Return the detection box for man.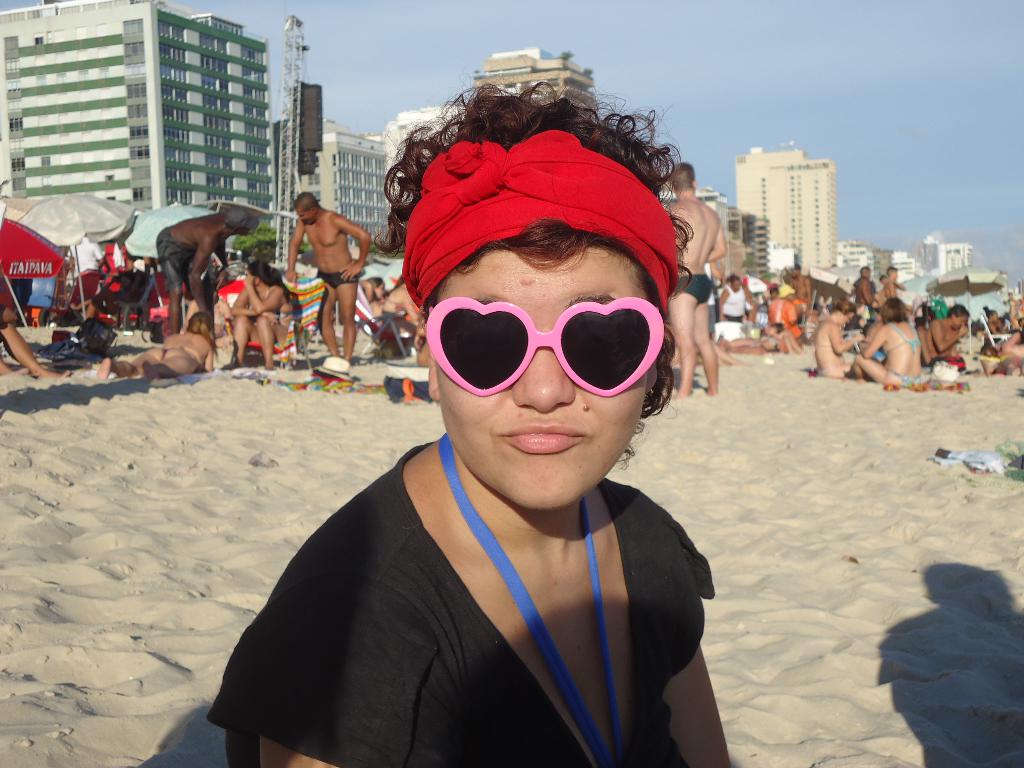
159, 205, 260, 340.
